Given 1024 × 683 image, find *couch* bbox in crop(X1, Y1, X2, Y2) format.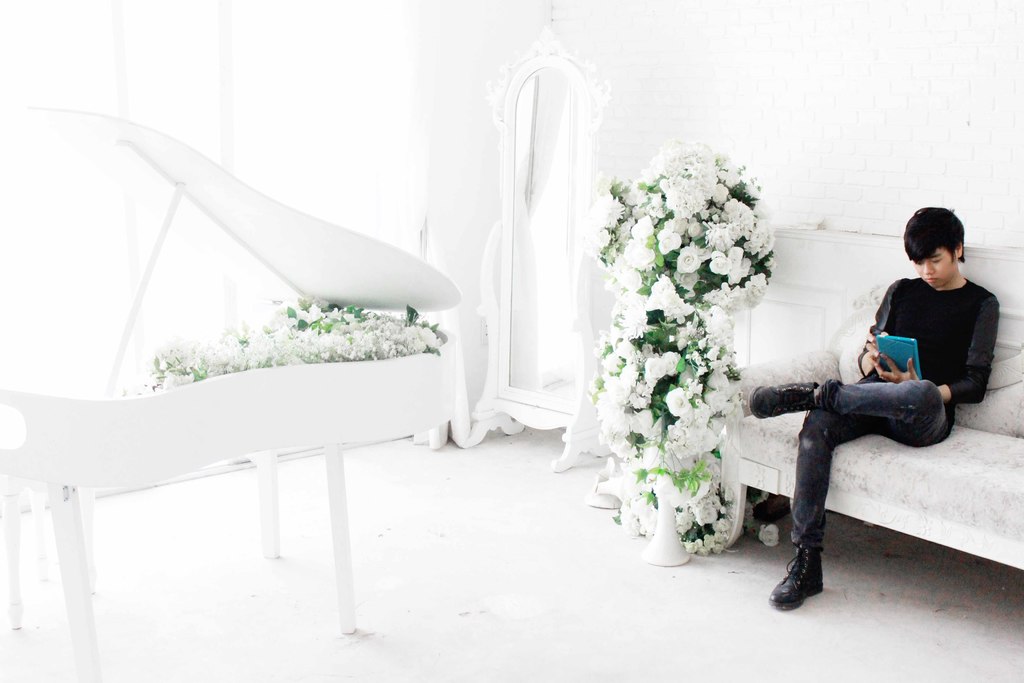
crop(717, 292, 1023, 552).
